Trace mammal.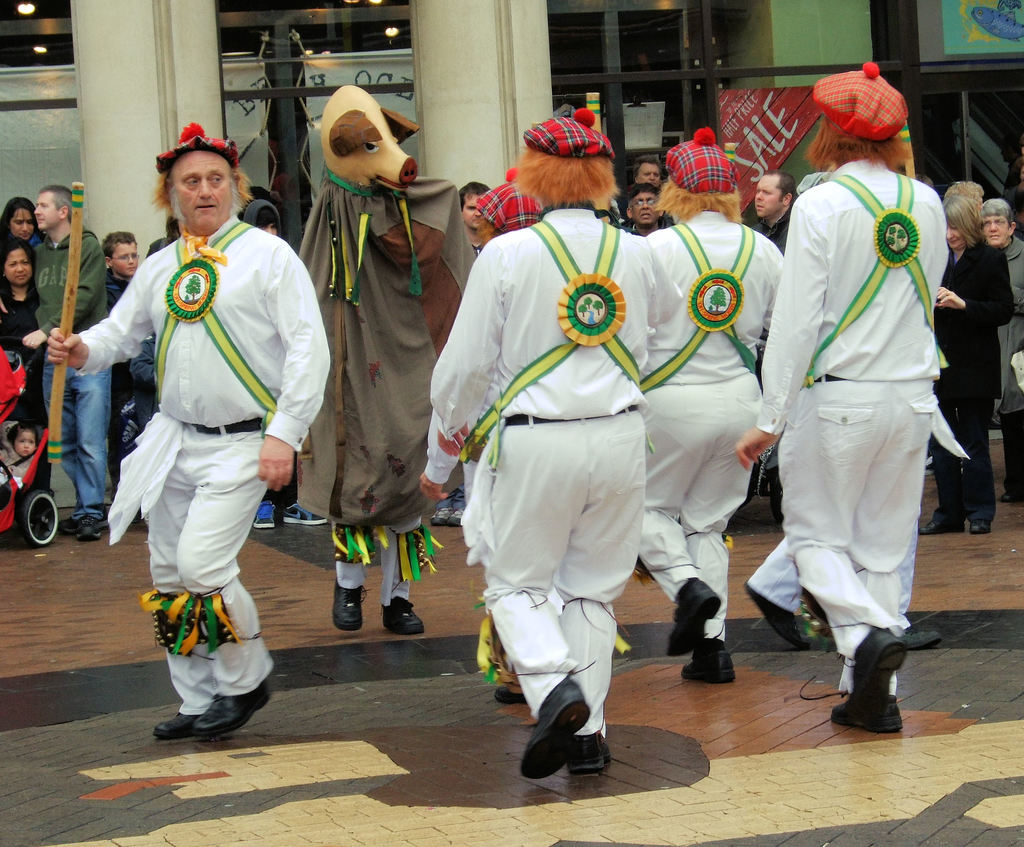
Traced to detection(298, 79, 476, 637).
